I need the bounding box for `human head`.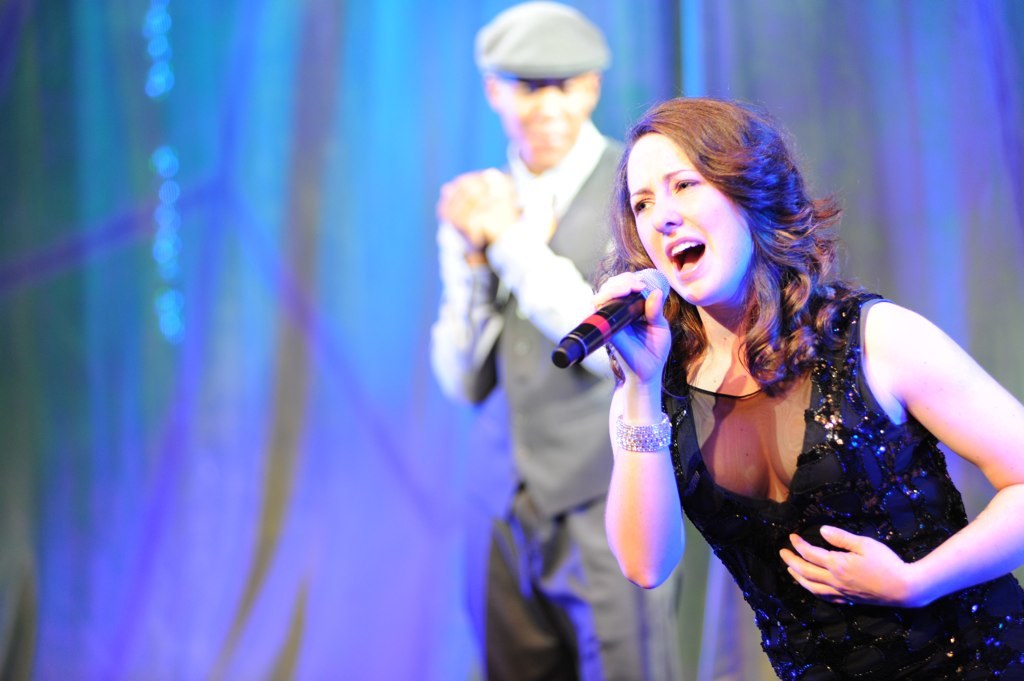
Here it is: 475/5/610/159.
